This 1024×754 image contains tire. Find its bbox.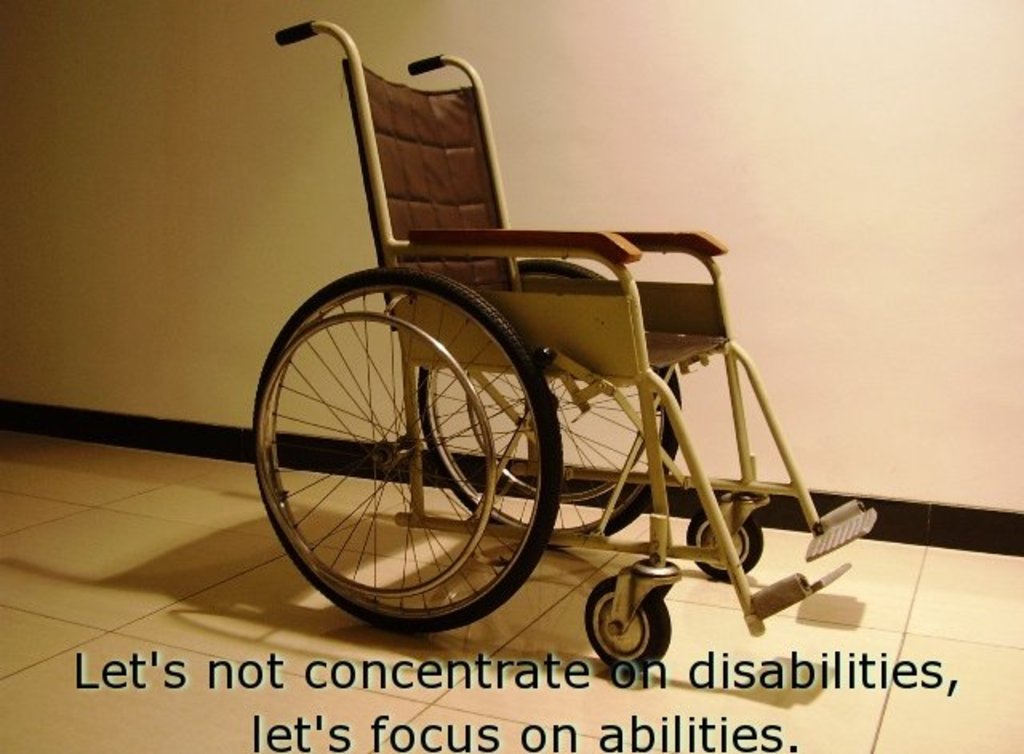
region(582, 576, 670, 669).
